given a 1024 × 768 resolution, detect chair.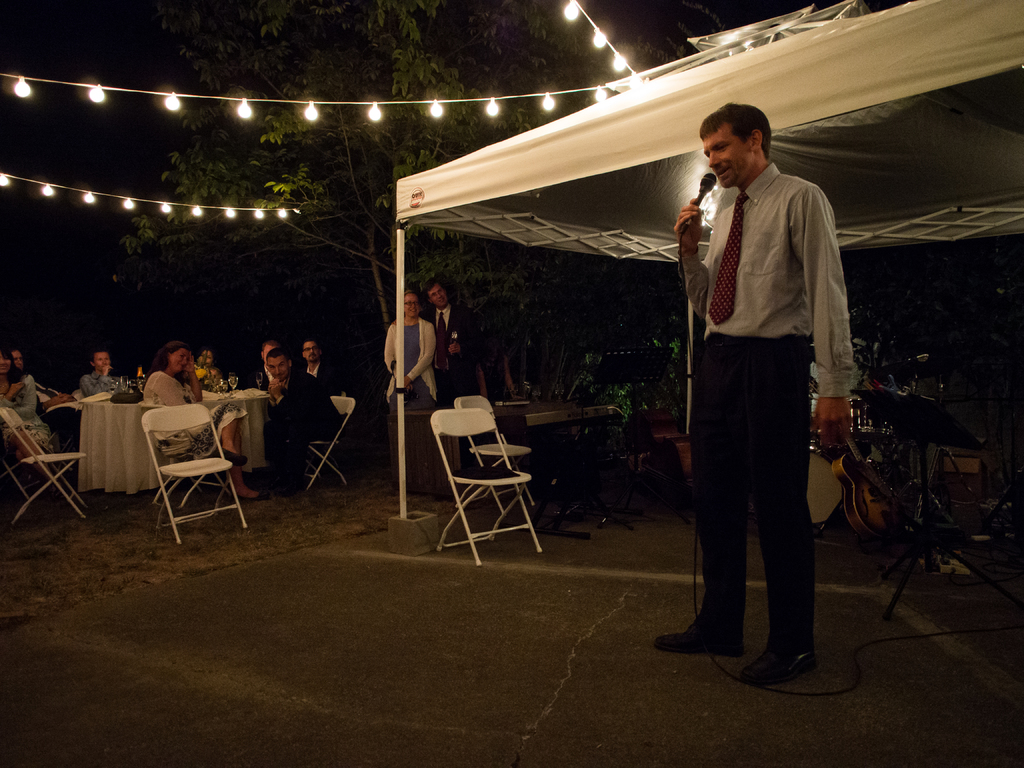
region(304, 394, 356, 490).
